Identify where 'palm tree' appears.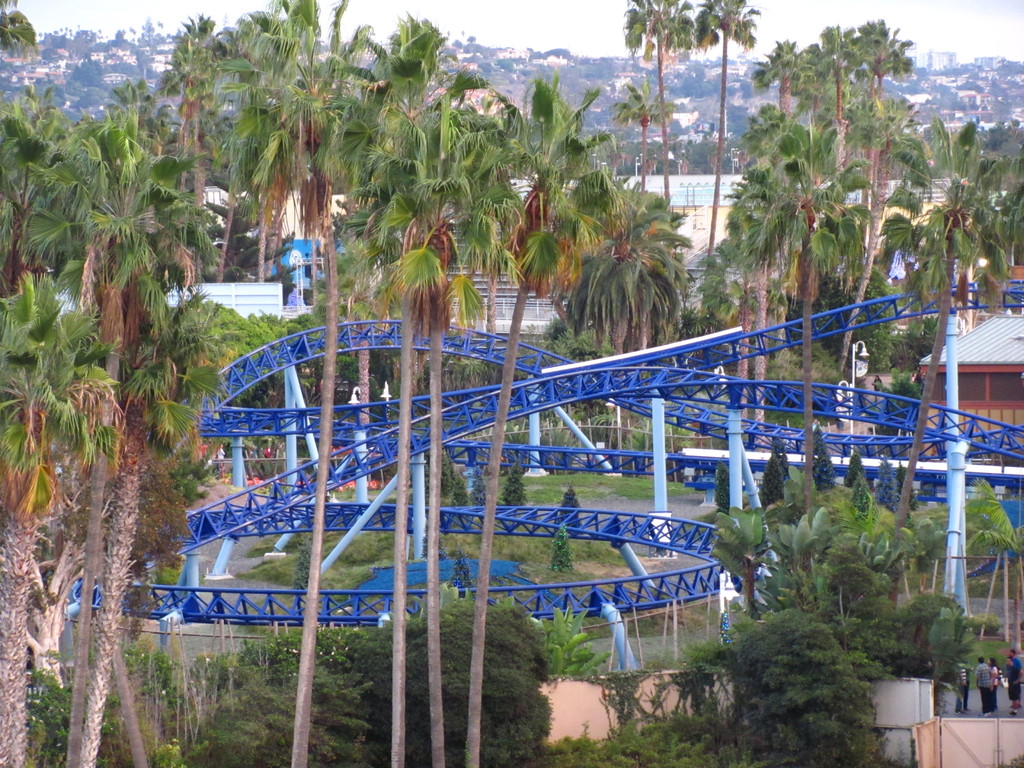
Appears at bbox=(626, 0, 694, 177).
